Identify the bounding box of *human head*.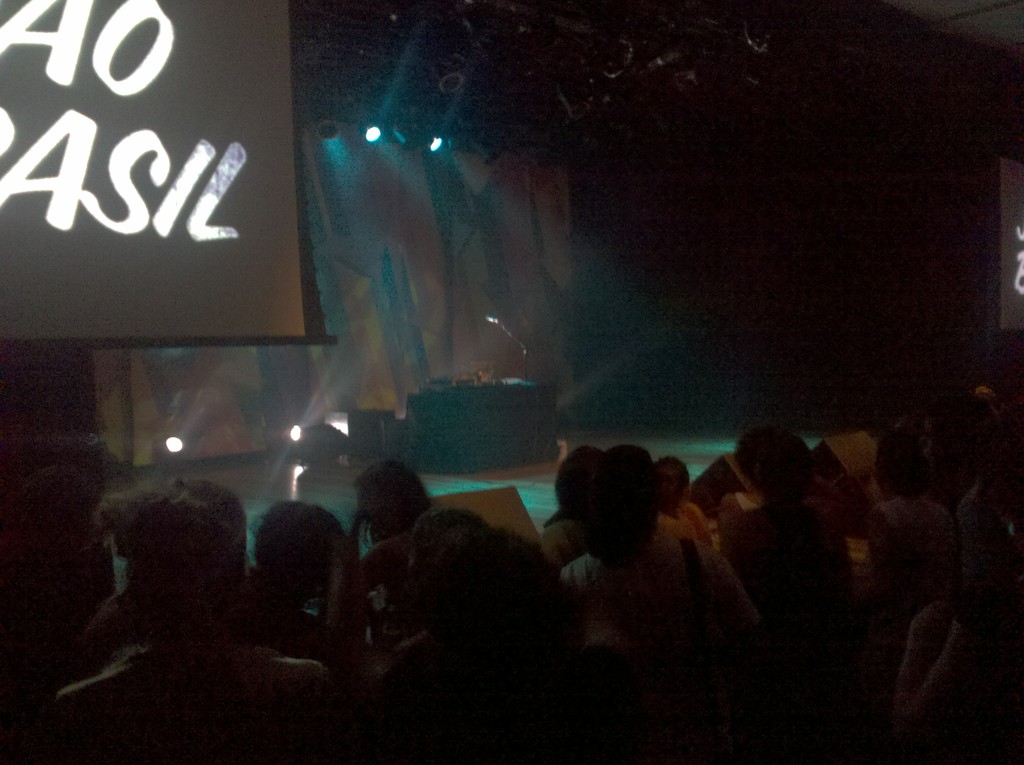
x1=753, y1=431, x2=820, y2=497.
